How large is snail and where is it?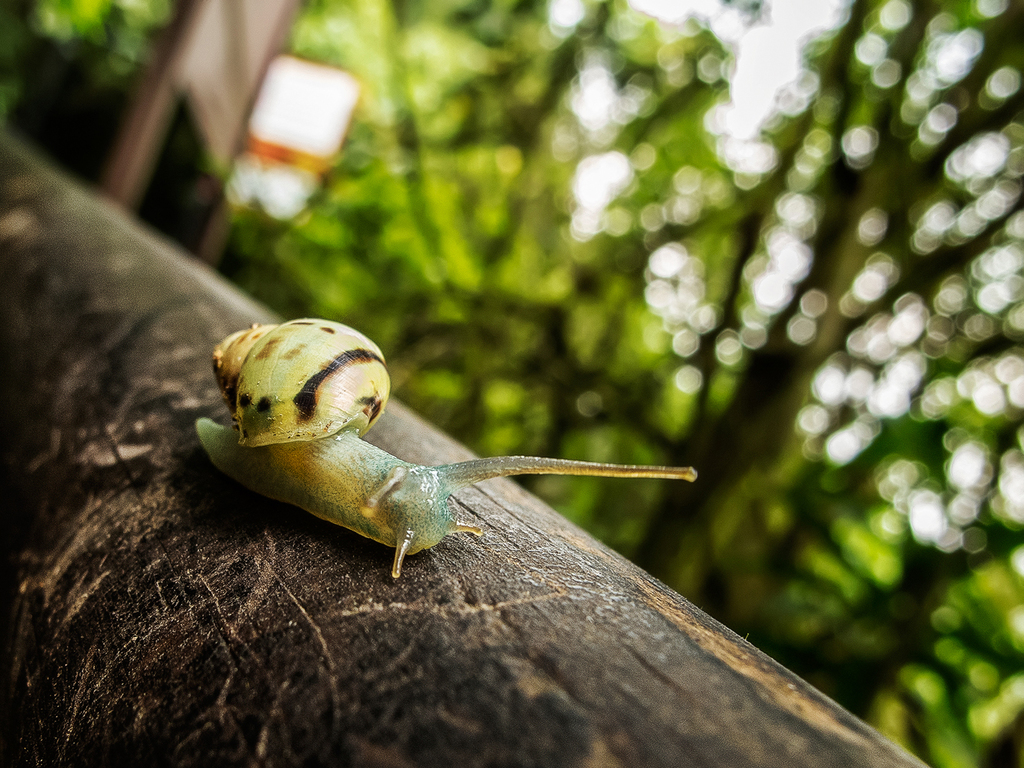
Bounding box: bbox=(188, 314, 700, 579).
